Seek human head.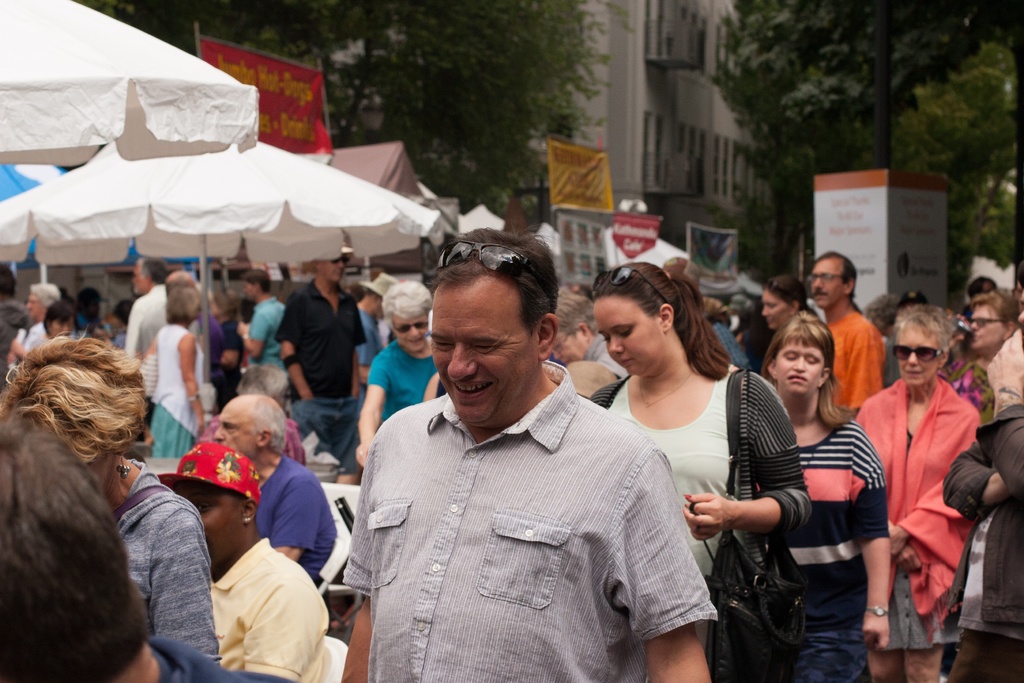
(x1=895, y1=302, x2=955, y2=388).
